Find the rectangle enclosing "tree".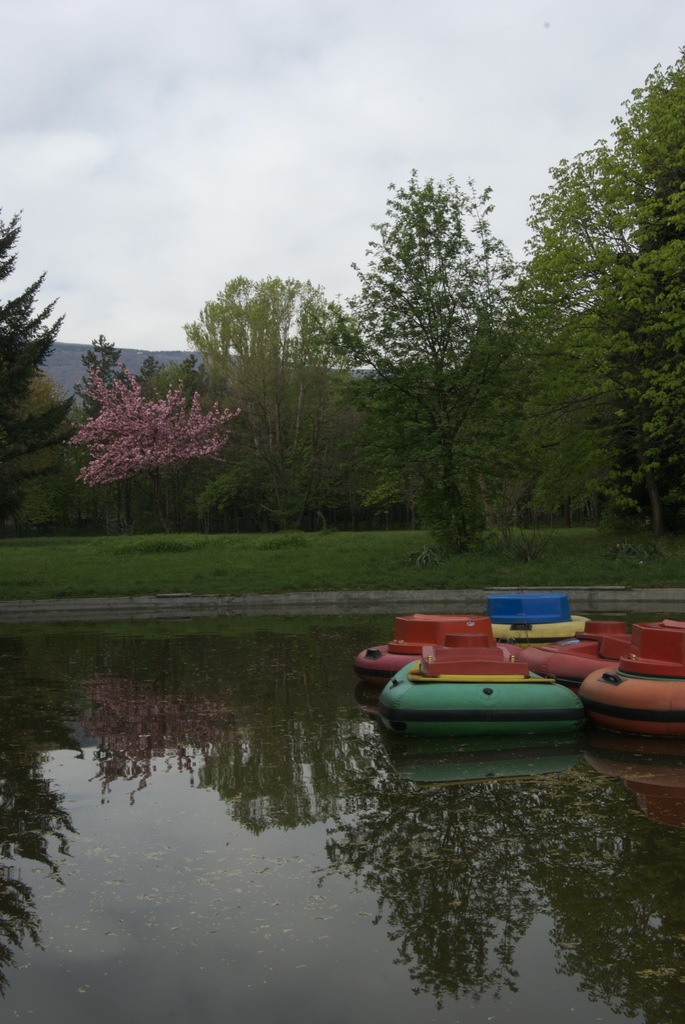
region(181, 275, 354, 529).
